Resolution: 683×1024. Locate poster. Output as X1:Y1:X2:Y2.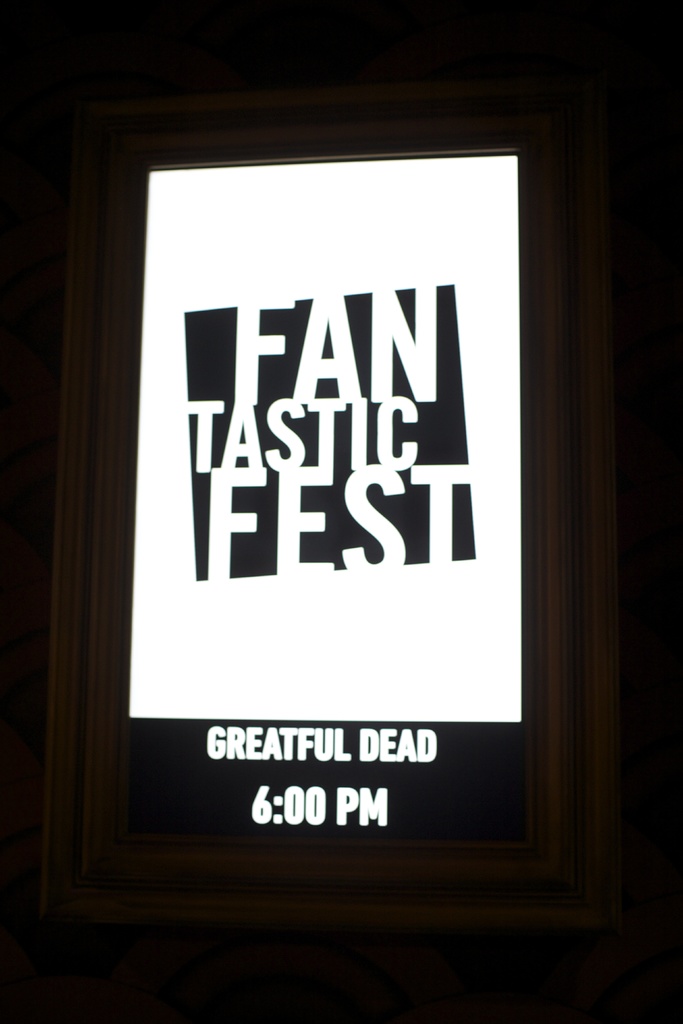
133:154:534:732.
